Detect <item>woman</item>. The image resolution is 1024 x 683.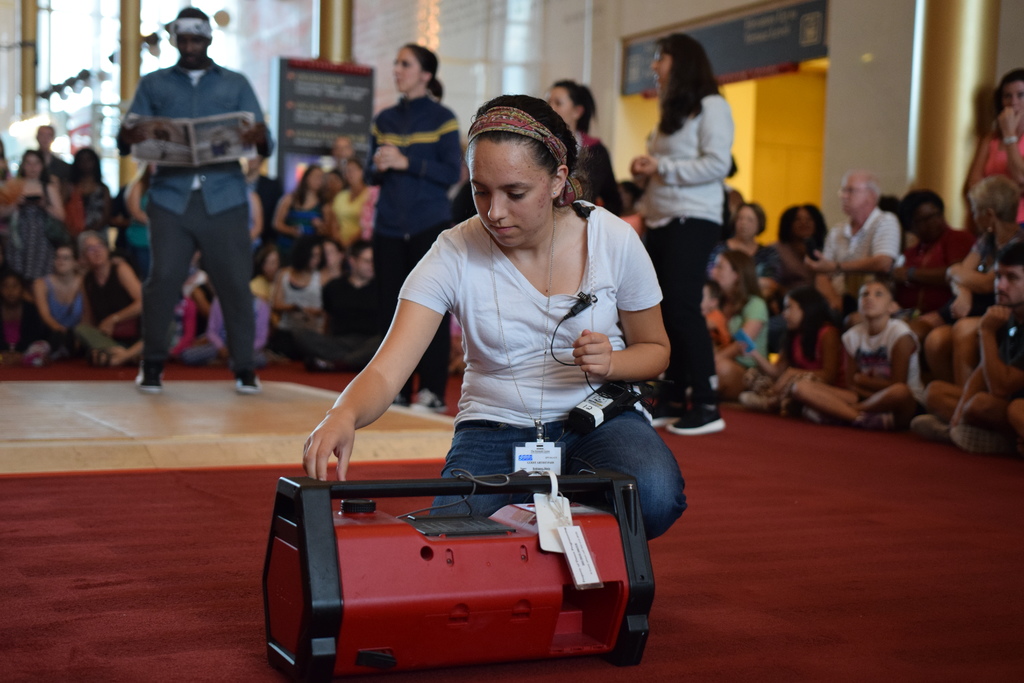
(961,62,1023,224).
